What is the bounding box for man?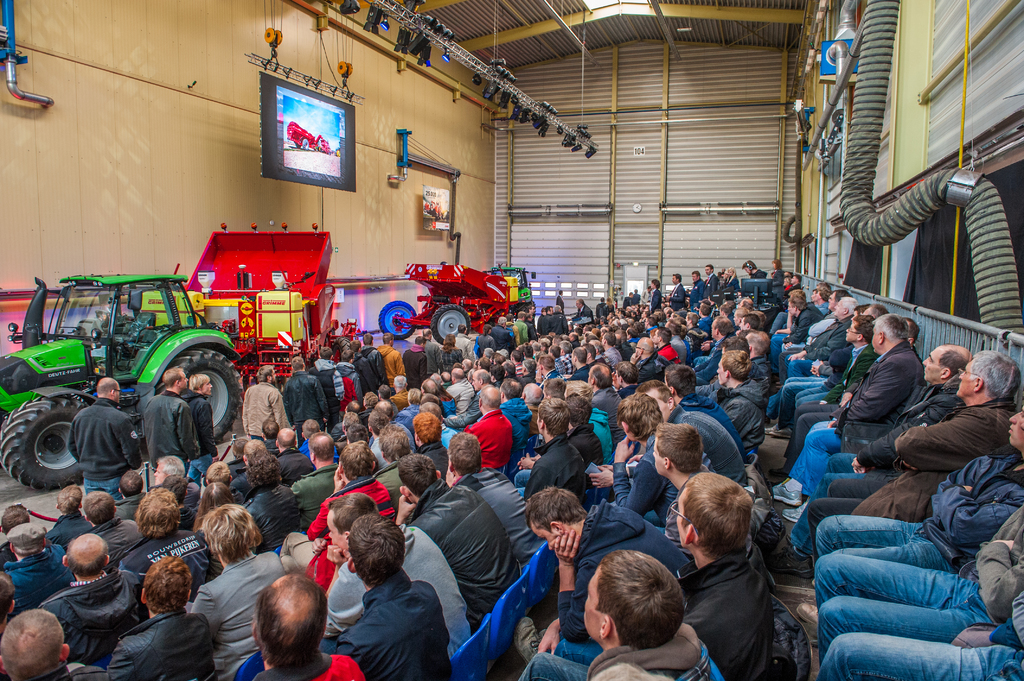
detection(662, 372, 744, 454).
